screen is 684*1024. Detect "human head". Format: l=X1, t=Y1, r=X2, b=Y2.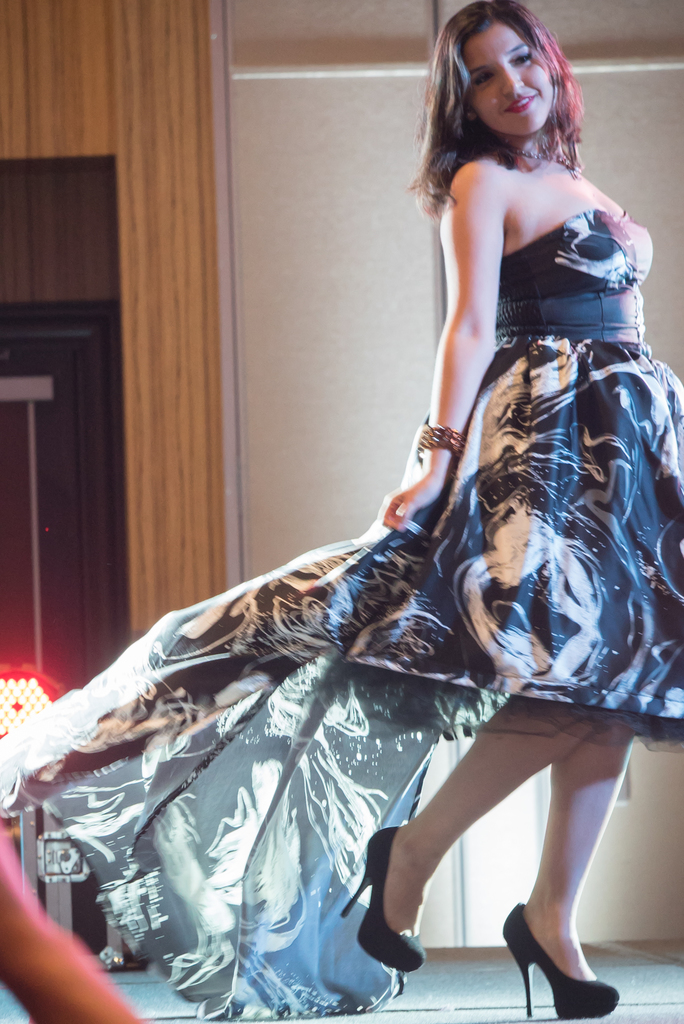
l=439, t=0, r=599, b=144.
